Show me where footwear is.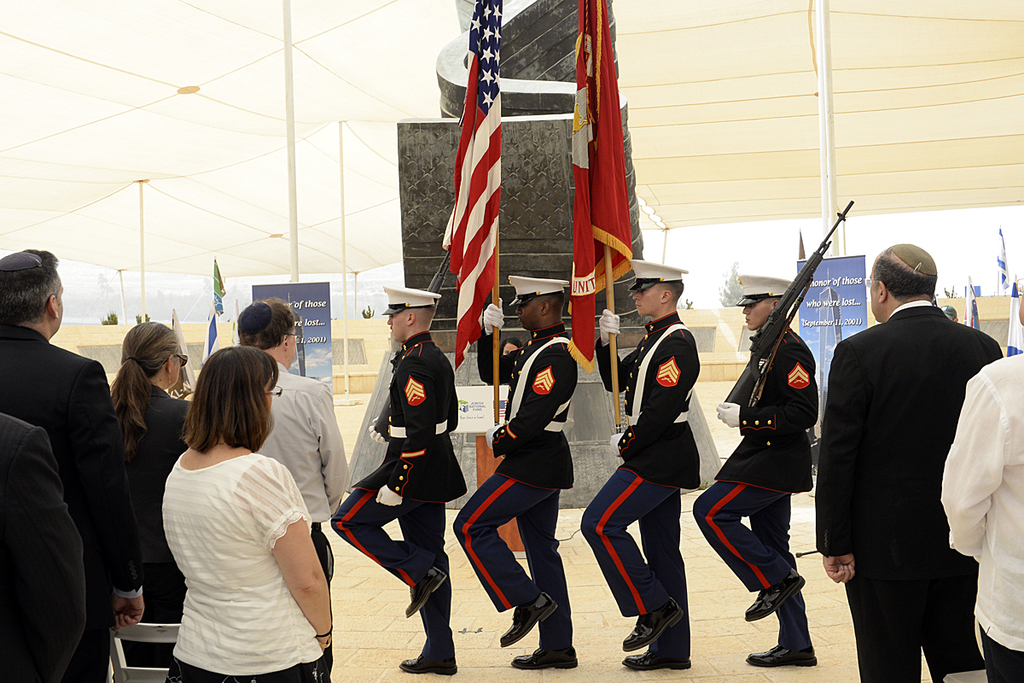
footwear is at box(399, 651, 457, 676).
